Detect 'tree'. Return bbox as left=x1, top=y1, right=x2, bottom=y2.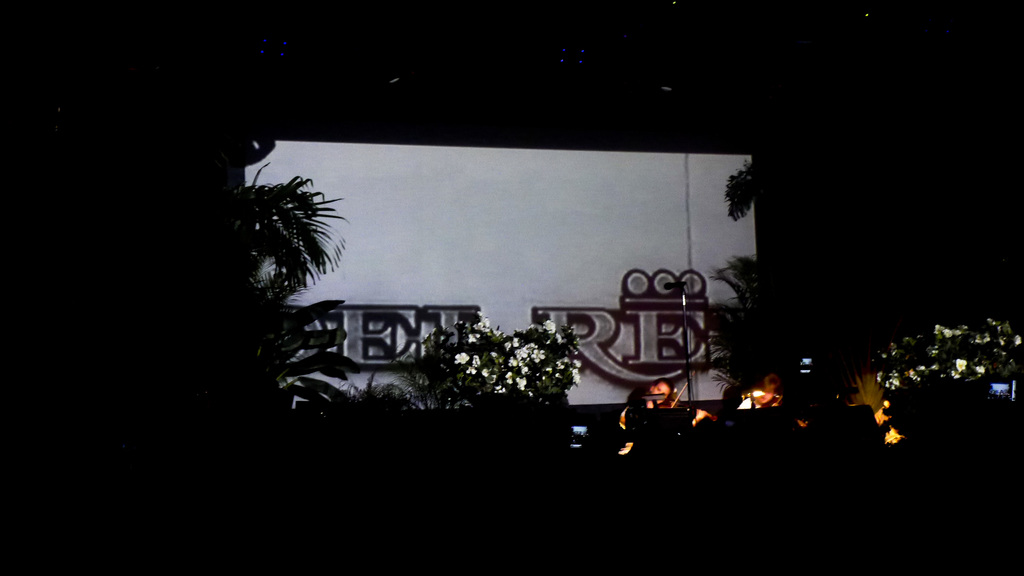
left=224, top=176, right=350, bottom=324.
